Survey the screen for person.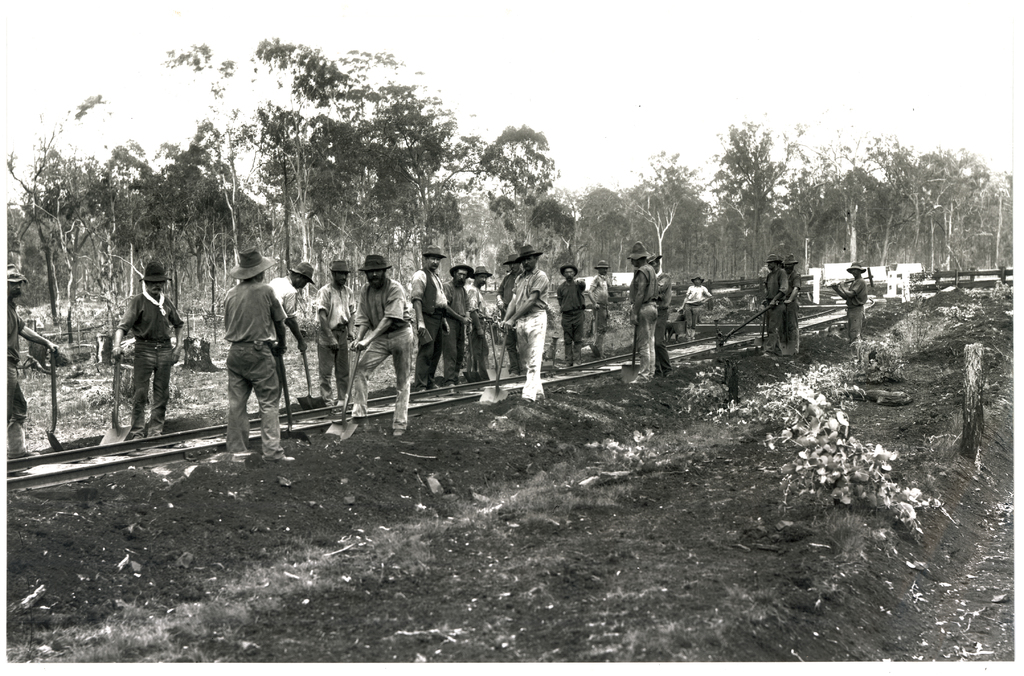
Survey found: (463, 264, 493, 385).
